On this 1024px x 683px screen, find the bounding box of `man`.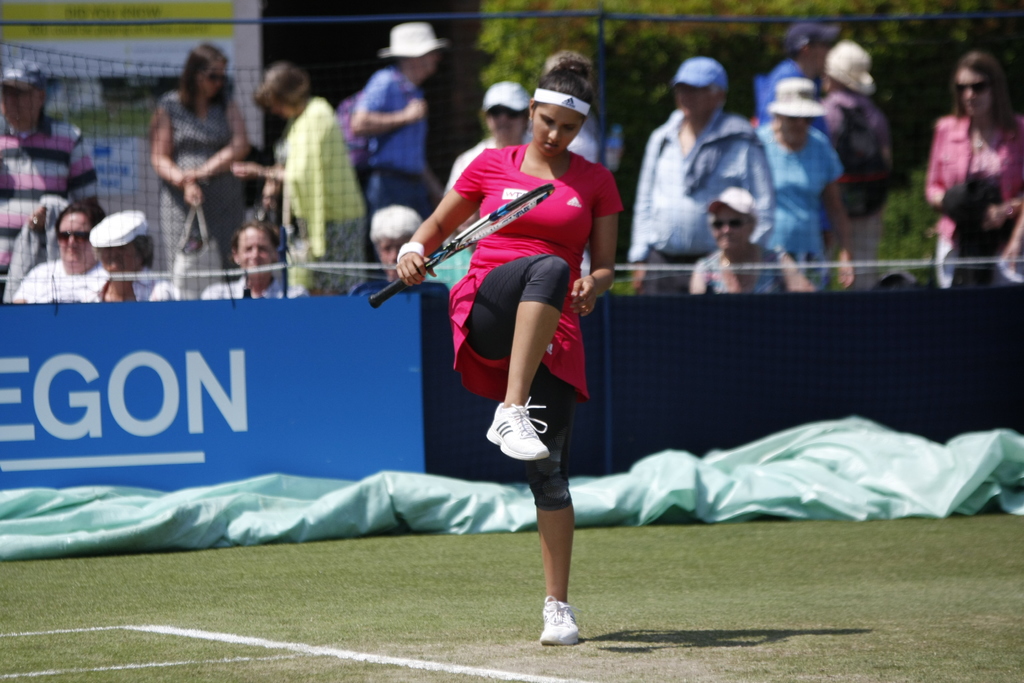
Bounding box: (left=73, top=211, right=170, bottom=299).
